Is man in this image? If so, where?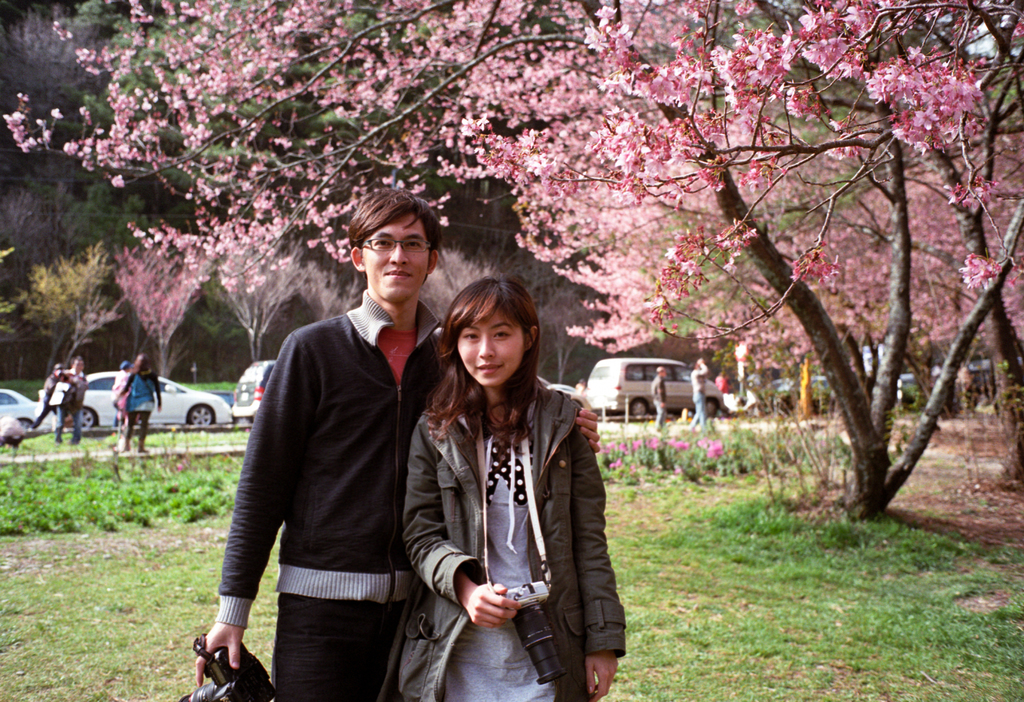
Yes, at <region>27, 361, 66, 434</region>.
